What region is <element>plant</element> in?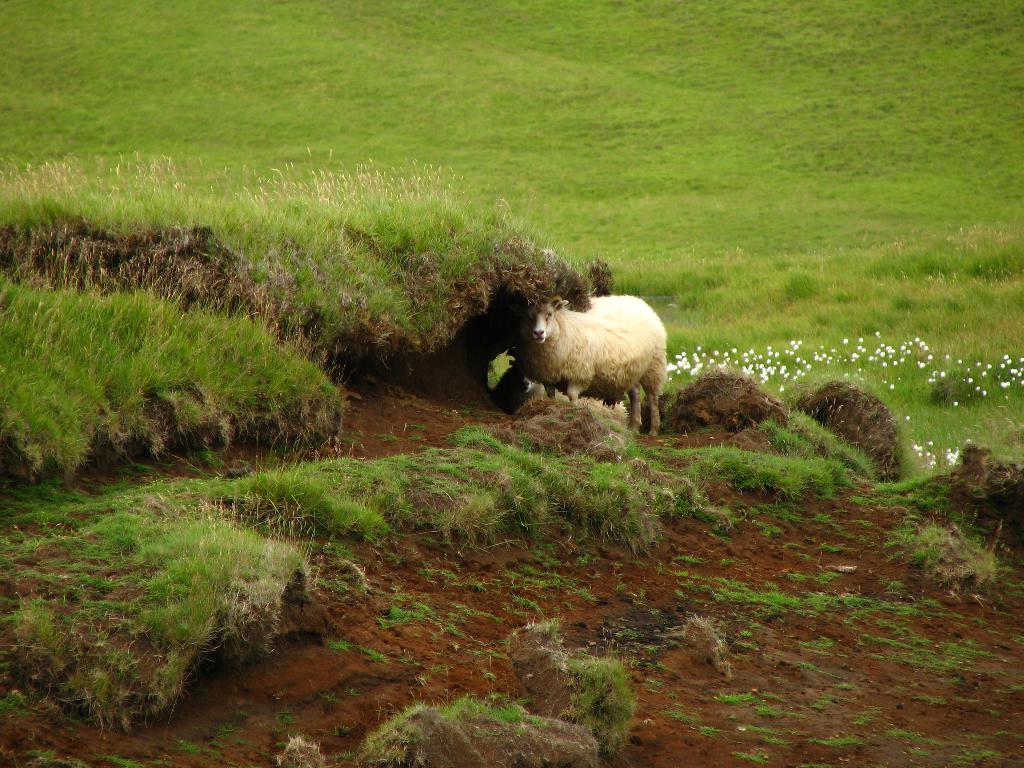
bbox=(740, 628, 752, 639).
